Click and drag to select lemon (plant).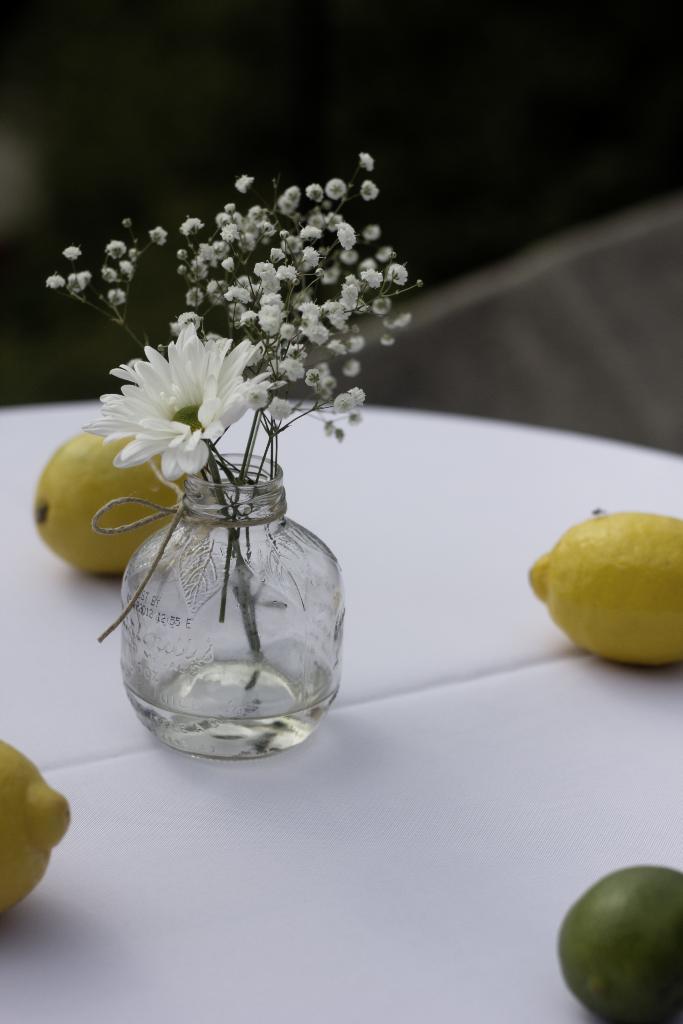
Selection: (35, 433, 176, 579).
